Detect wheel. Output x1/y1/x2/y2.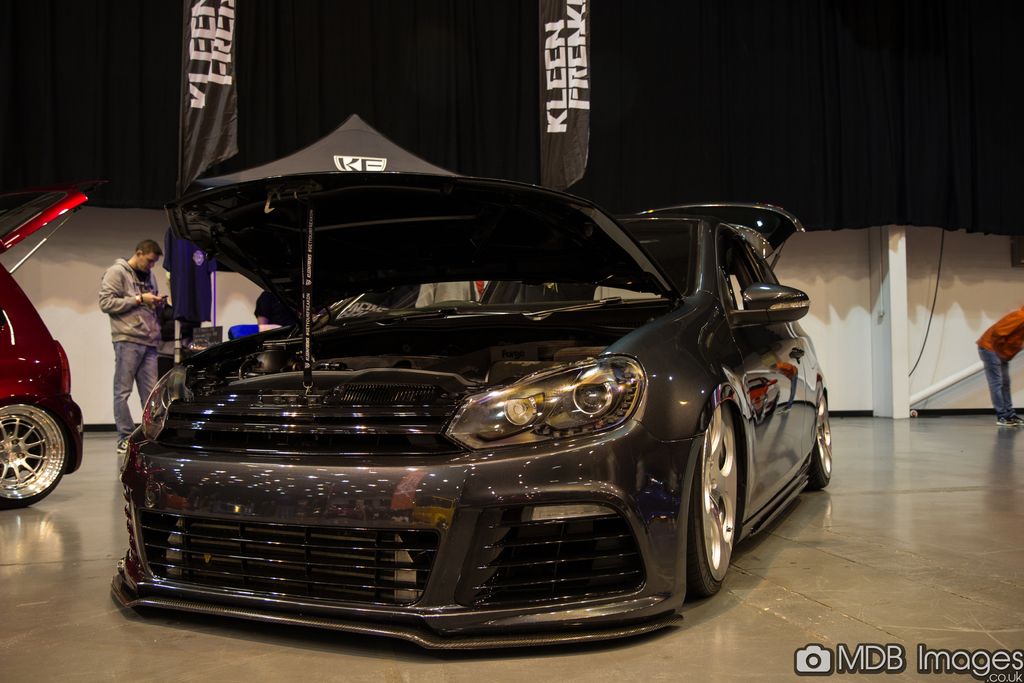
0/404/61/504.
